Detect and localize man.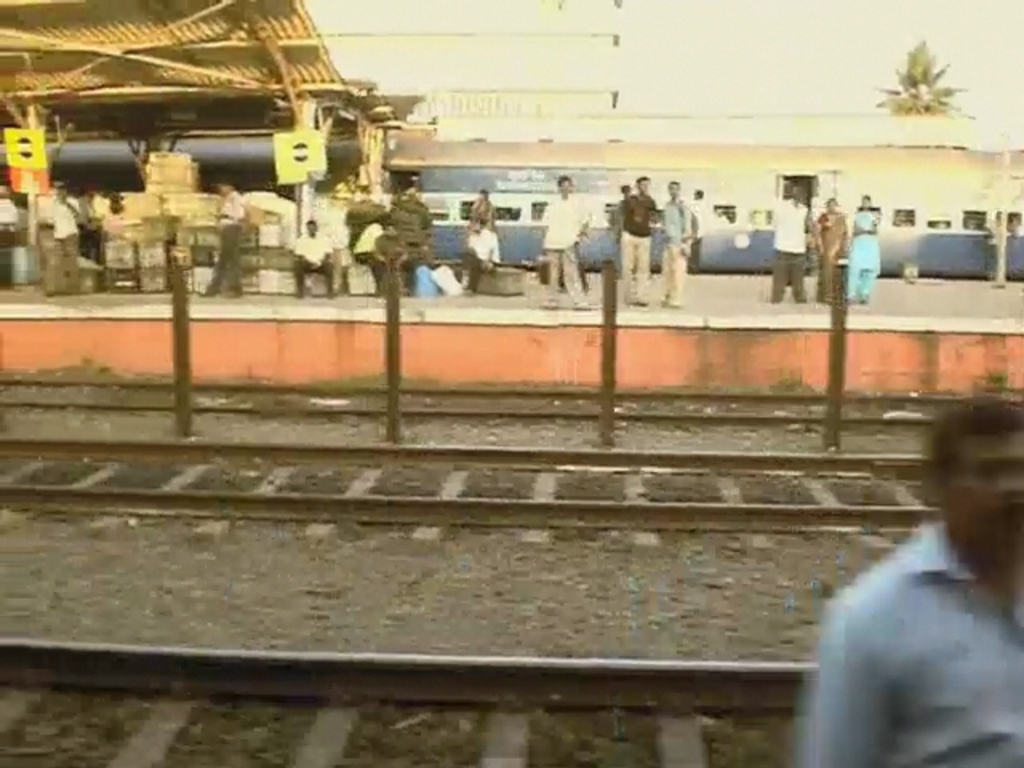
Localized at region(285, 208, 342, 298).
